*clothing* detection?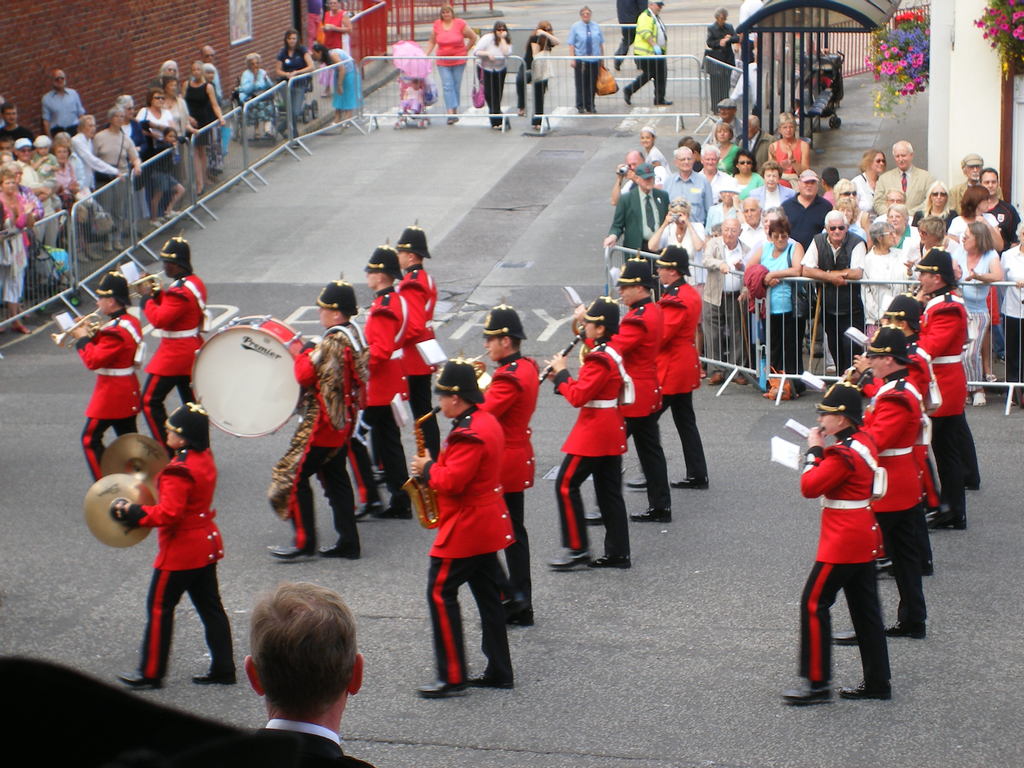
BBox(869, 237, 911, 333)
